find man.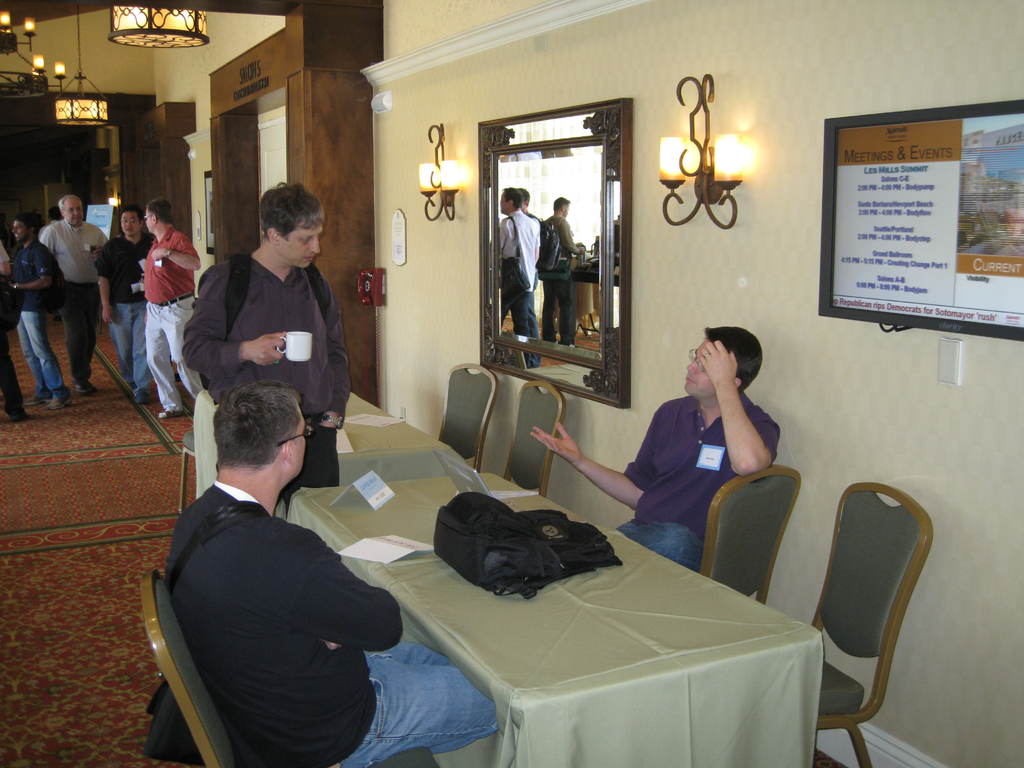
x1=15, y1=210, x2=75, y2=408.
